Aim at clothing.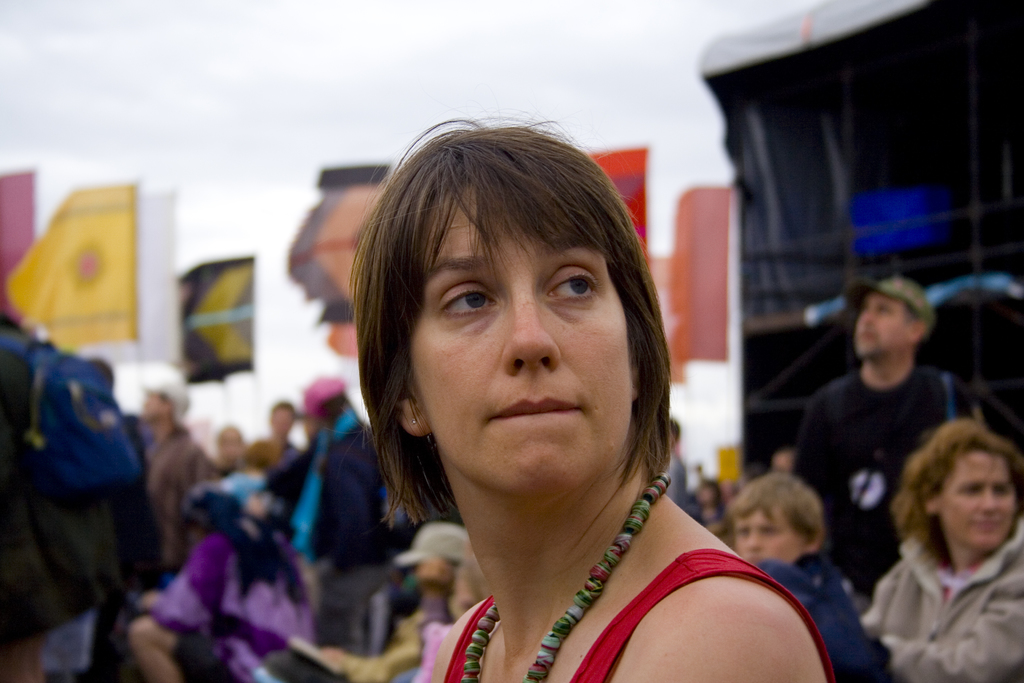
Aimed at <bbox>858, 511, 1023, 682</bbox>.
